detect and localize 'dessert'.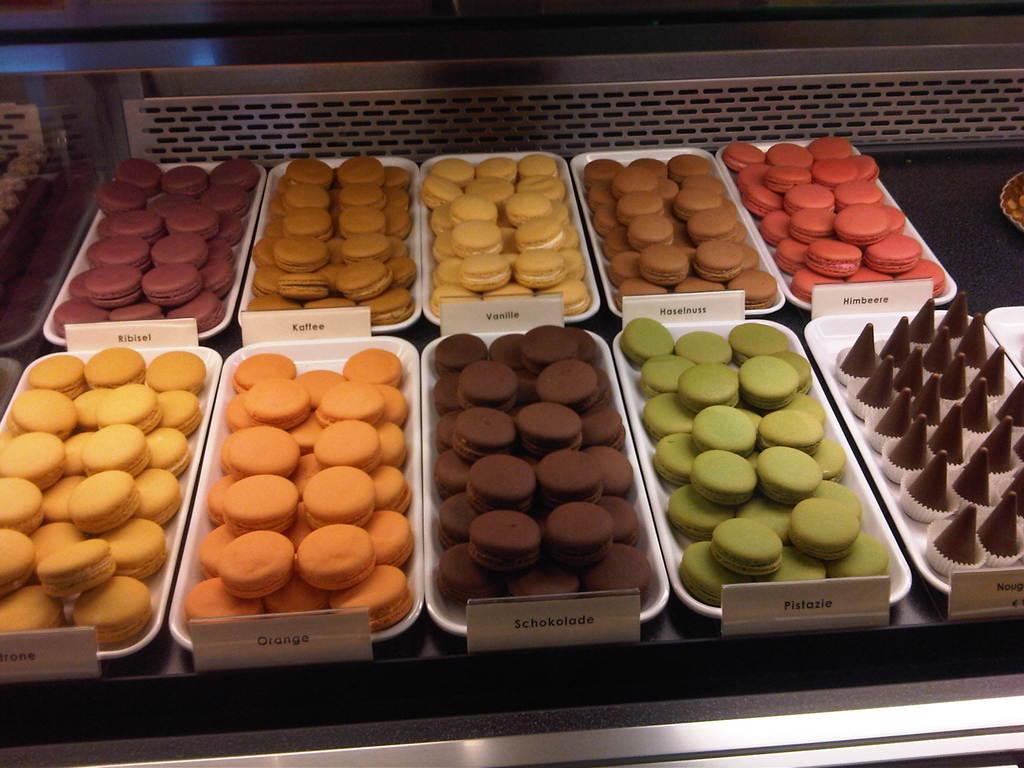
Localized at [437, 487, 473, 545].
